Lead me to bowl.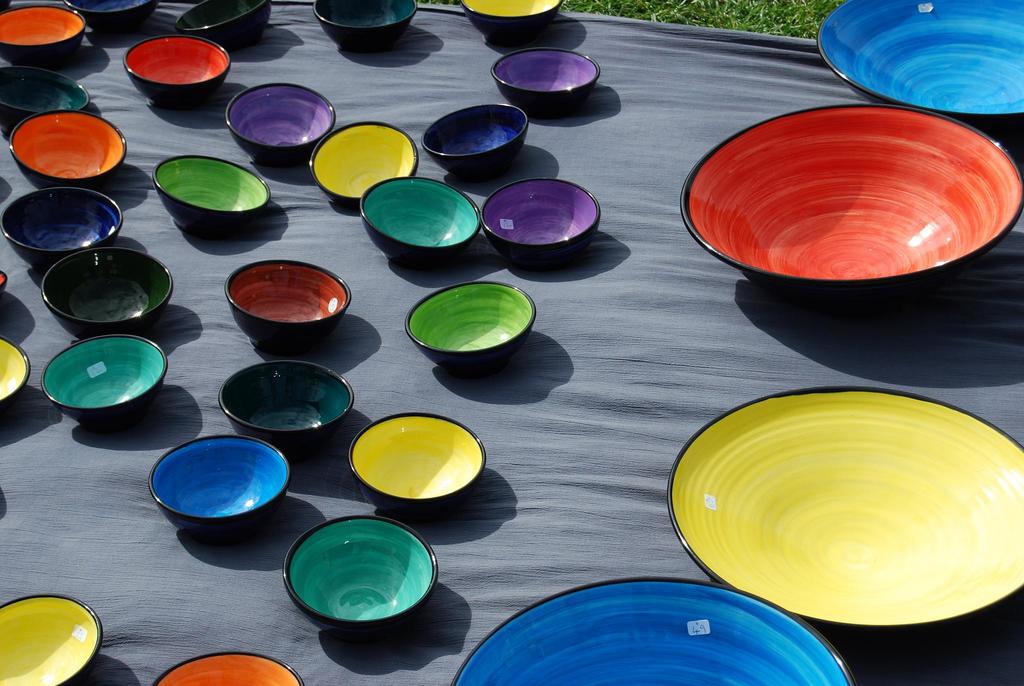
Lead to [64, 0, 159, 30].
